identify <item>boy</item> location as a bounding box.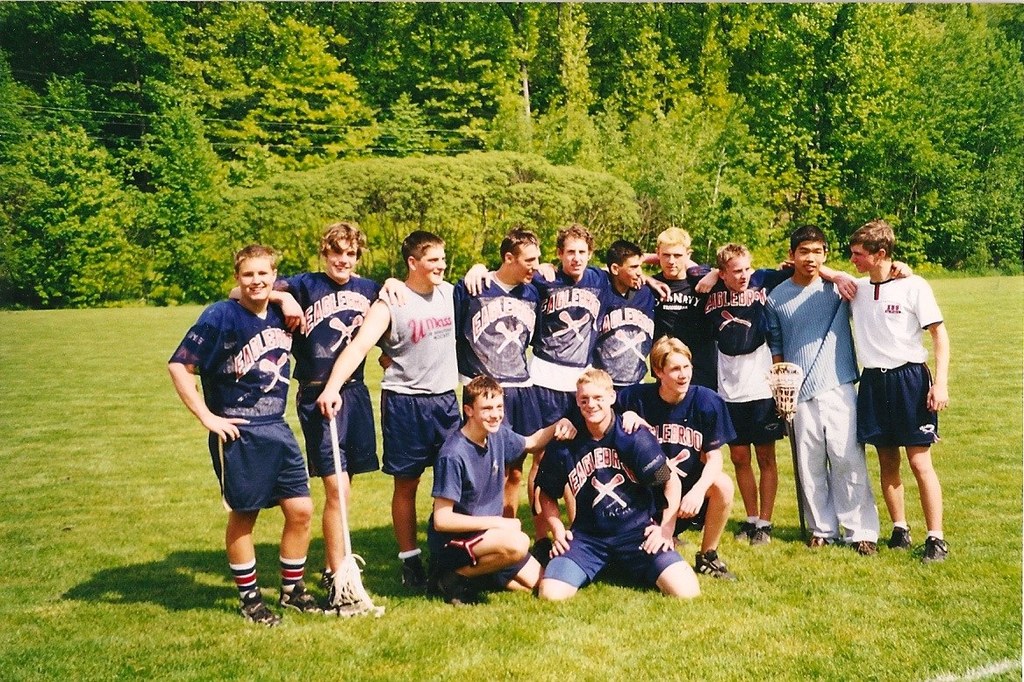
l=533, t=368, r=698, b=604.
